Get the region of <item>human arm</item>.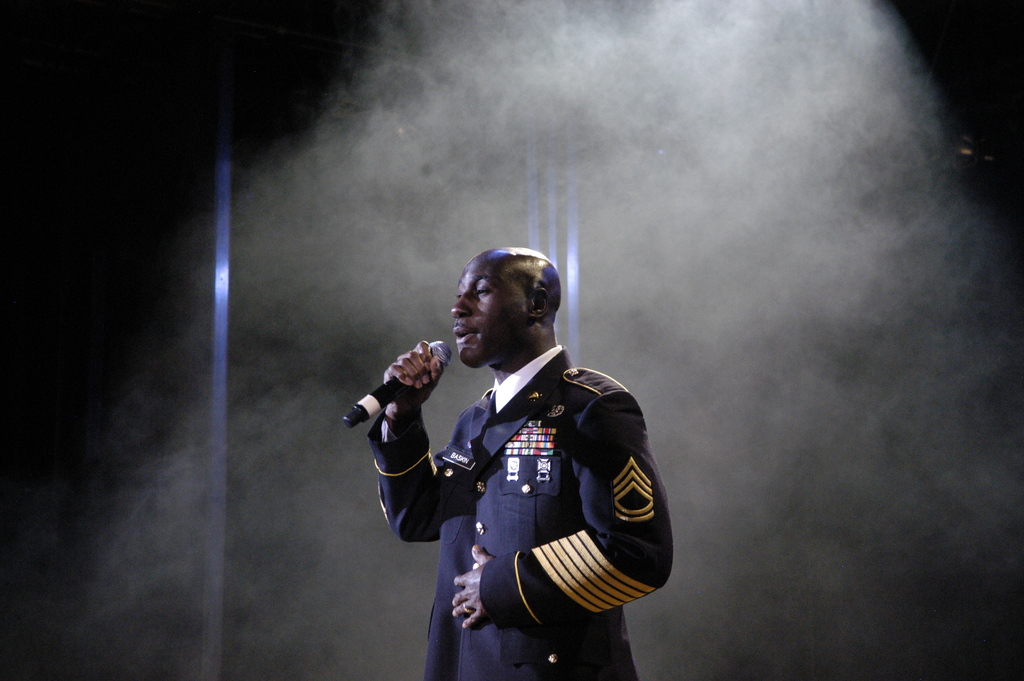
locate(436, 380, 680, 635).
